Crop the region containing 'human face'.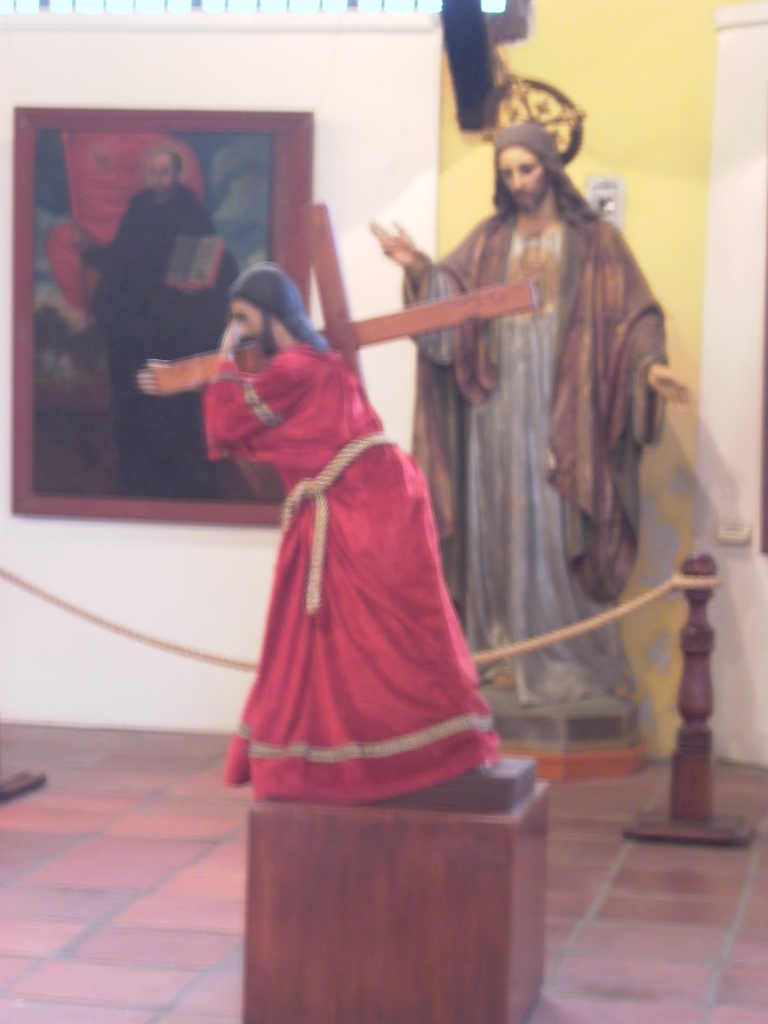
Crop region: [142,151,177,204].
